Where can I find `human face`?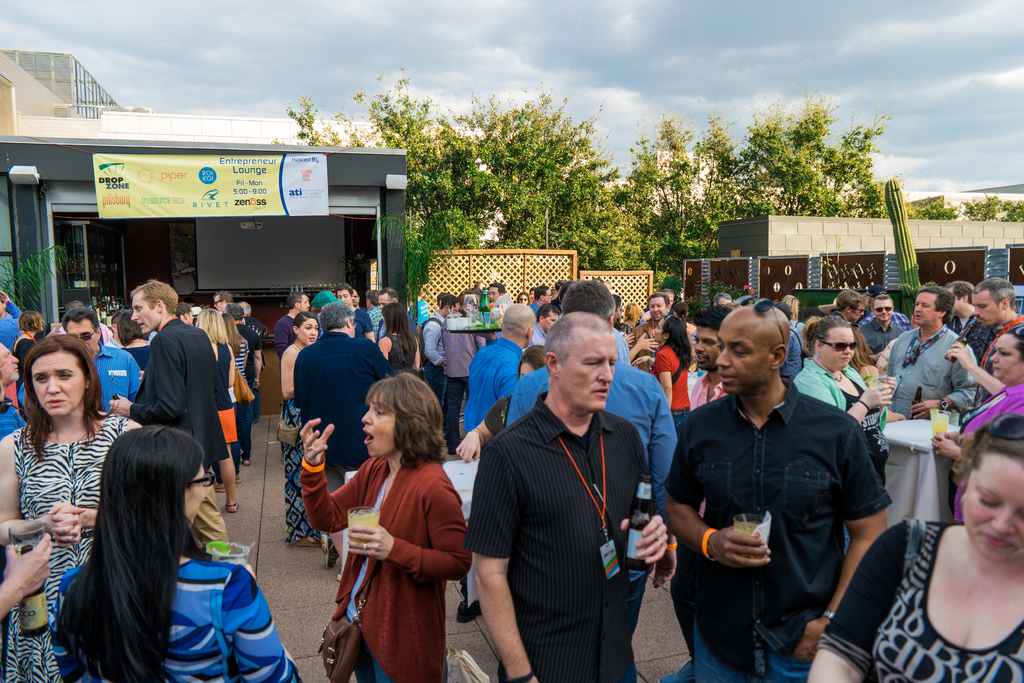
You can find it at {"x1": 518, "y1": 361, "x2": 536, "y2": 375}.
